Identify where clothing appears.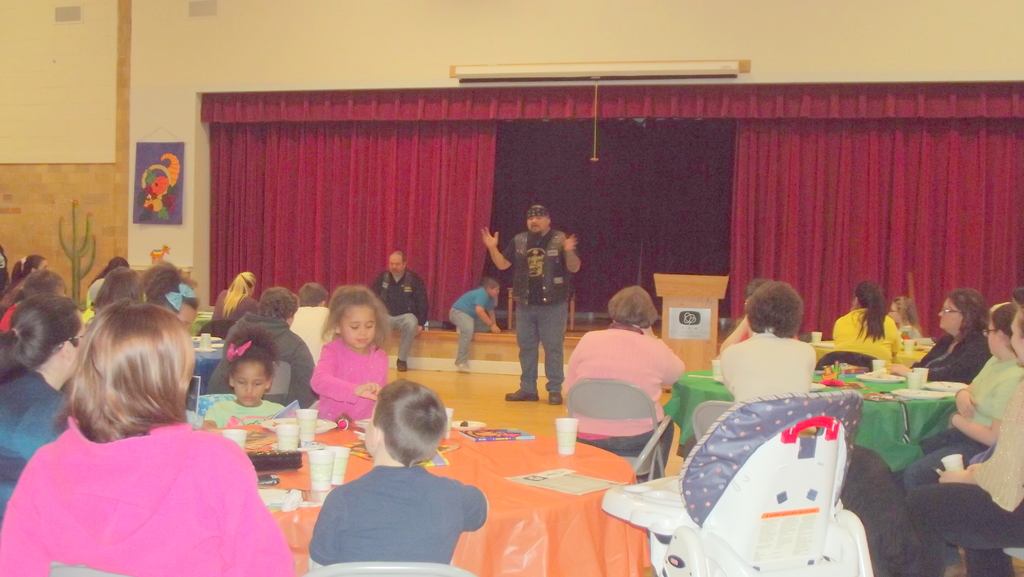
Appears at [x1=0, y1=302, x2=15, y2=328].
